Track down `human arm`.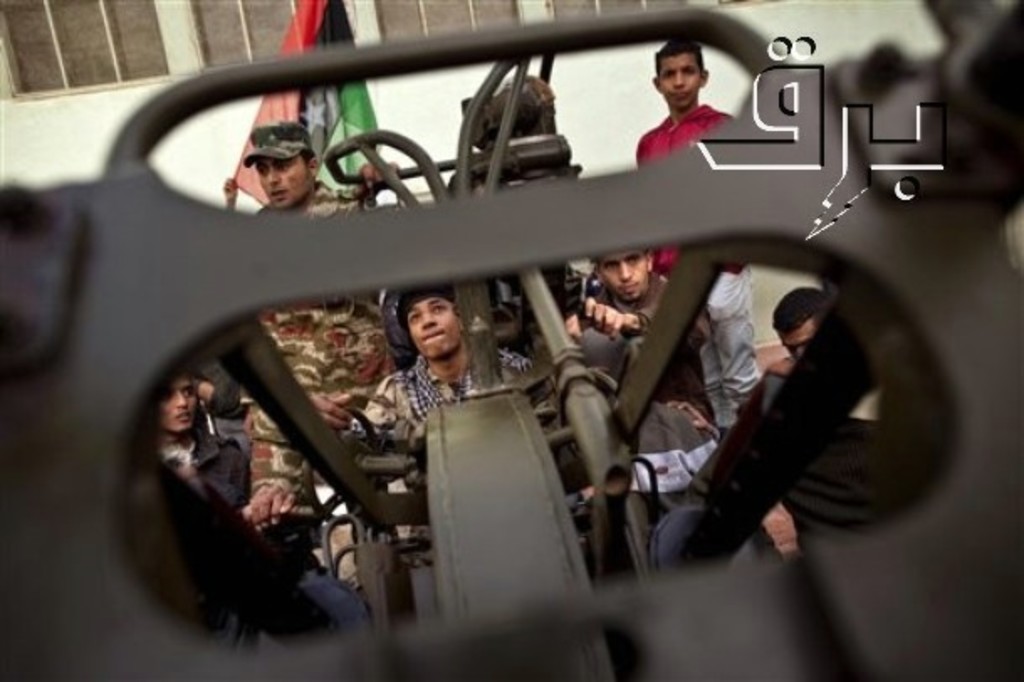
Tracked to {"left": 636, "top": 134, "right": 671, "bottom": 178}.
